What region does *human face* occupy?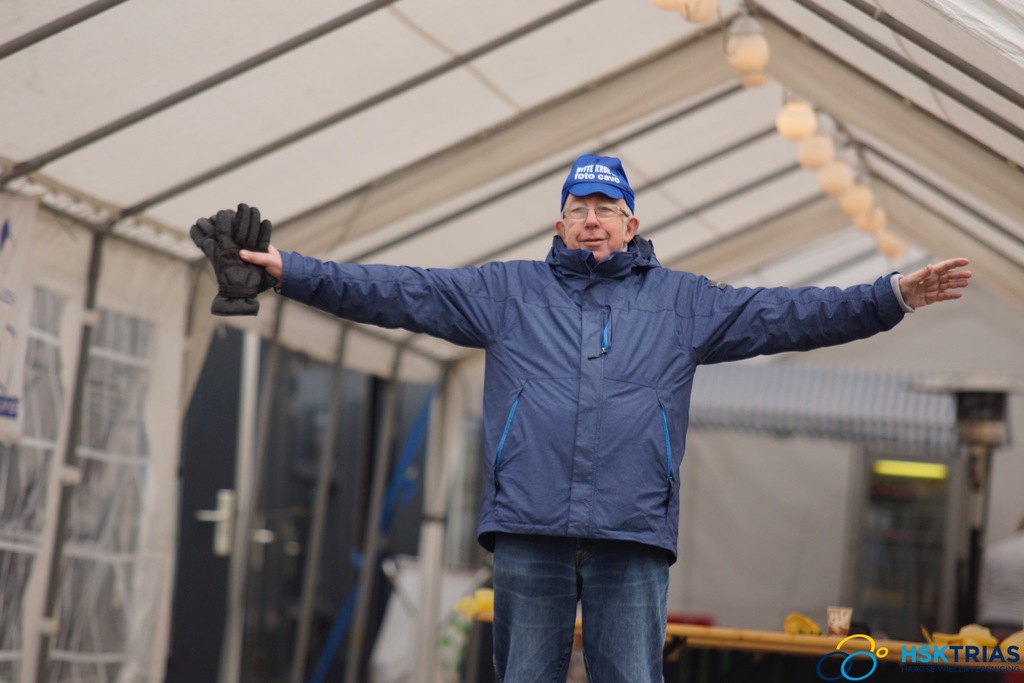
(left=559, top=191, right=627, bottom=257).
